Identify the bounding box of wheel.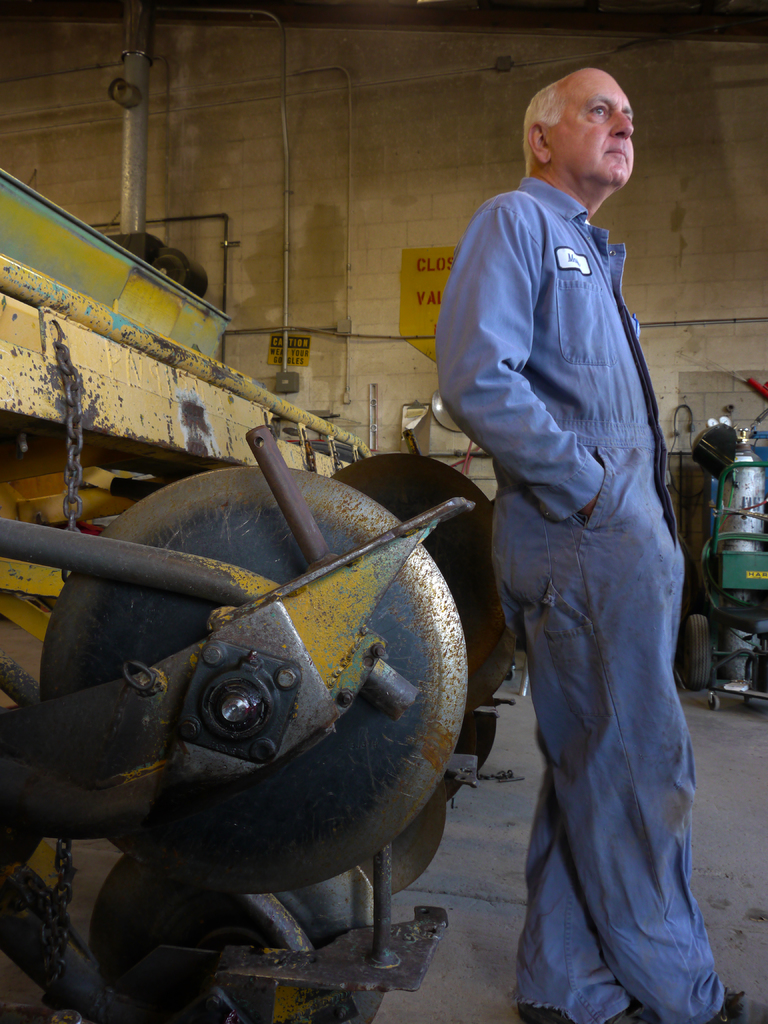
[x1=706, y1=694, x2=718, y2=707].
